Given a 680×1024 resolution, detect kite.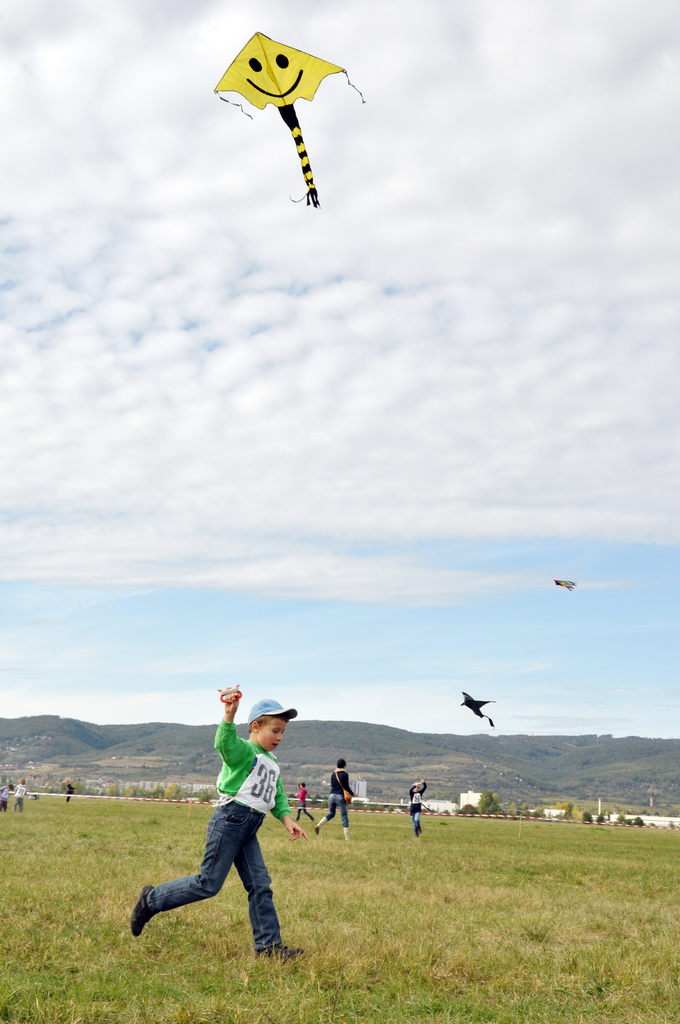
551,576,578,595.
